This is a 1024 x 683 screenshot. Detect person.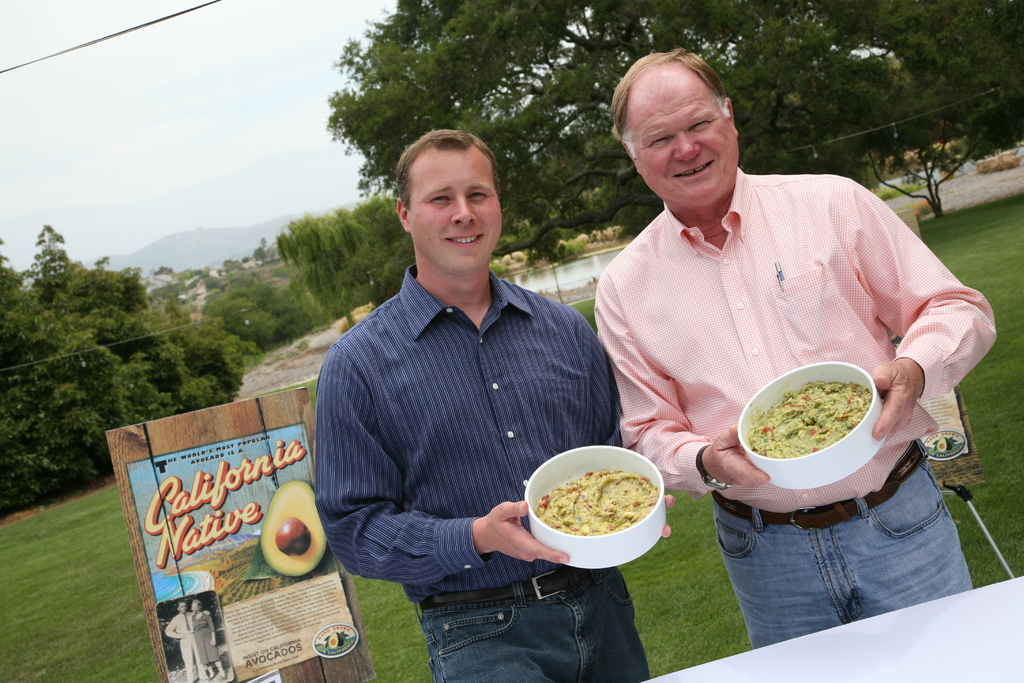
x1=588 y1=45 x2=1001 y2=652.
